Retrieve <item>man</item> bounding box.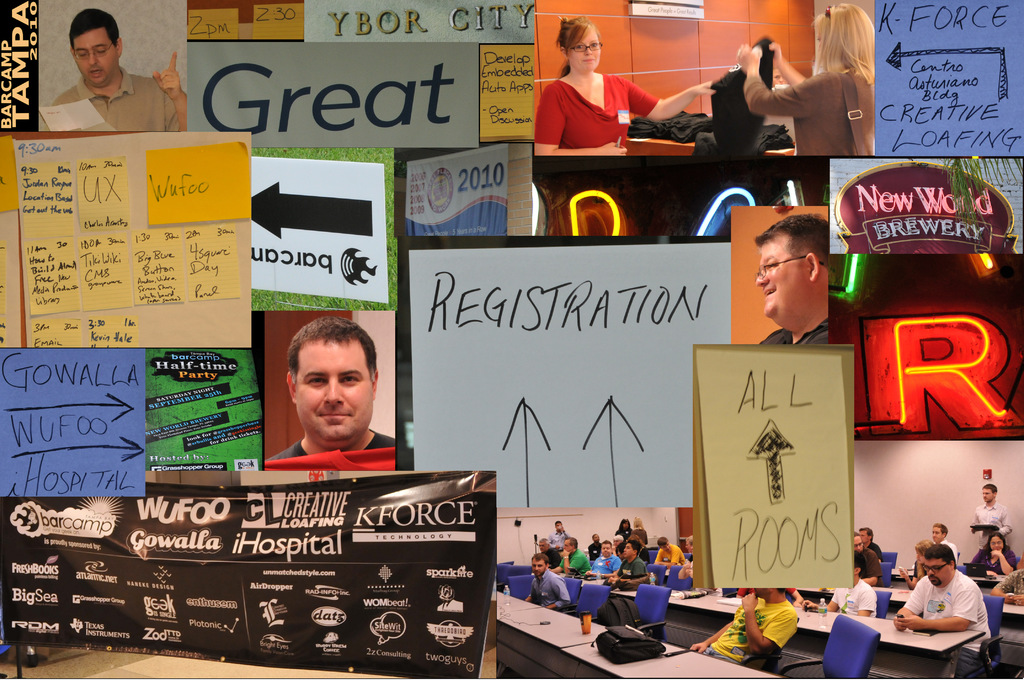
Bounding box: 537,537,553,547.
